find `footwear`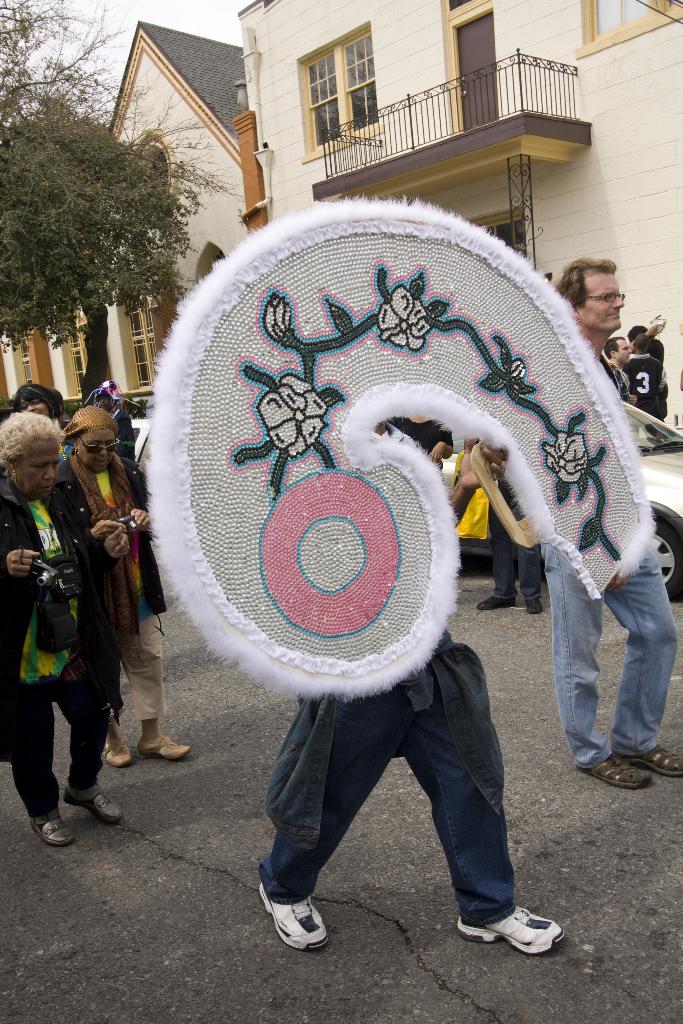
<bbox>258, 882, 327, 945</bbox>
